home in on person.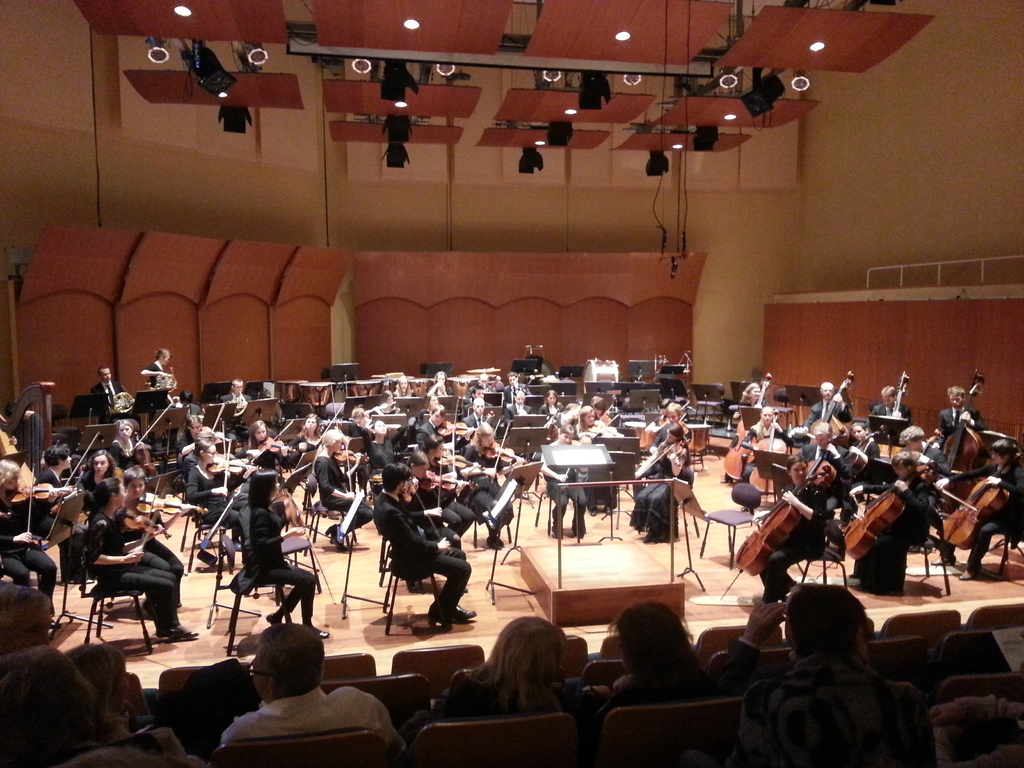
Homed in at (0, 461, 58, 606).
